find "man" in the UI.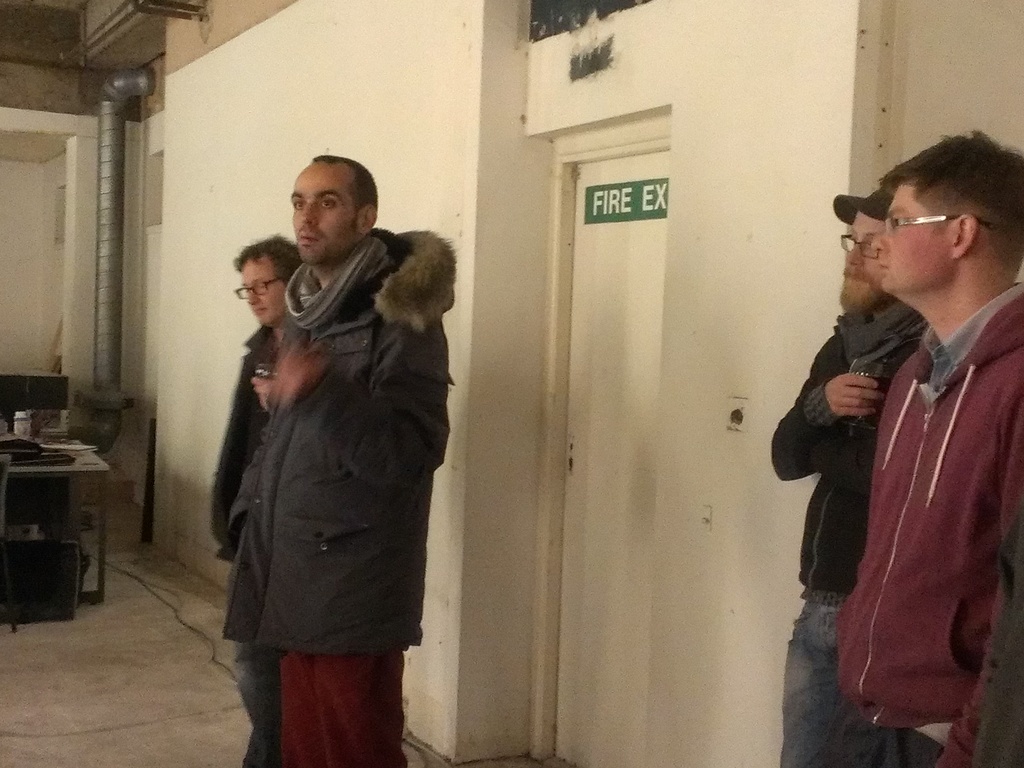
UI element at [left=219, top=151, right=451, bottom=767].
